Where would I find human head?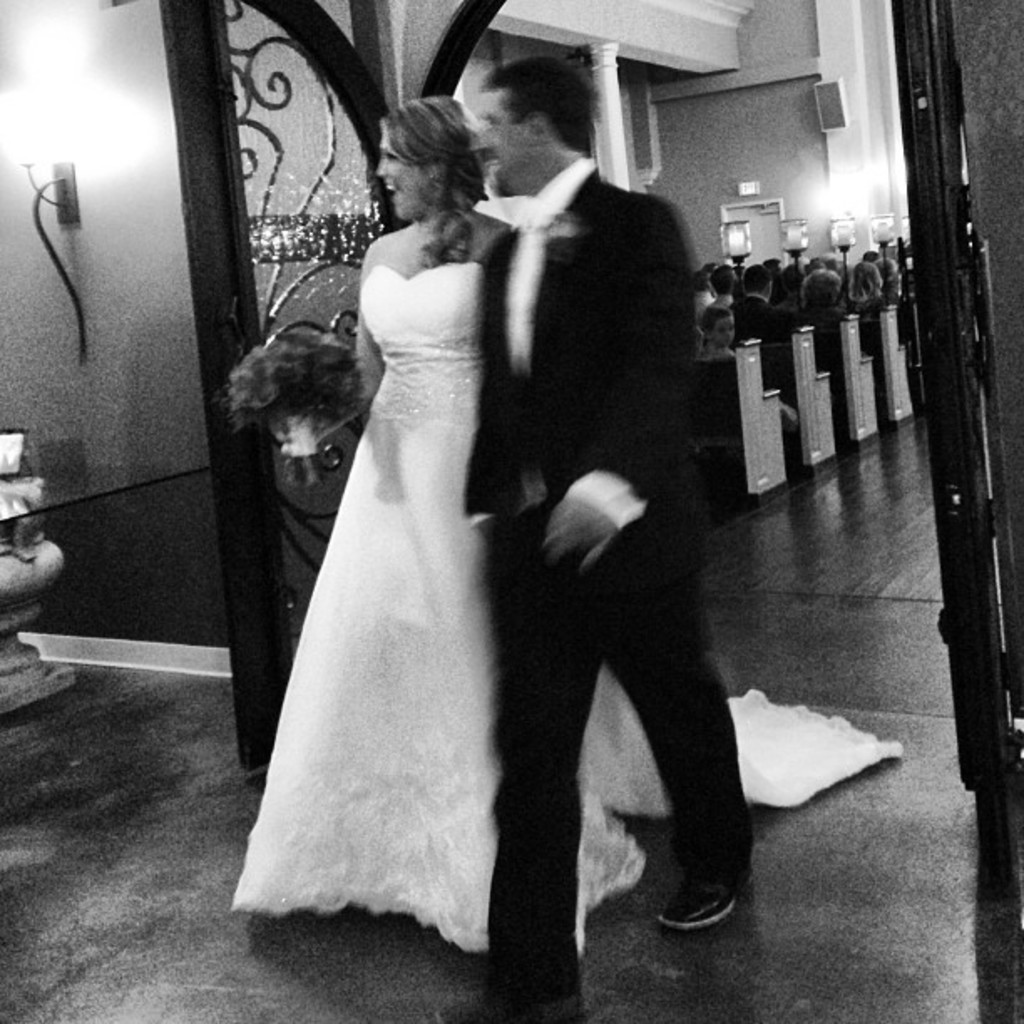
At crop(766, 253, 788, 266).
